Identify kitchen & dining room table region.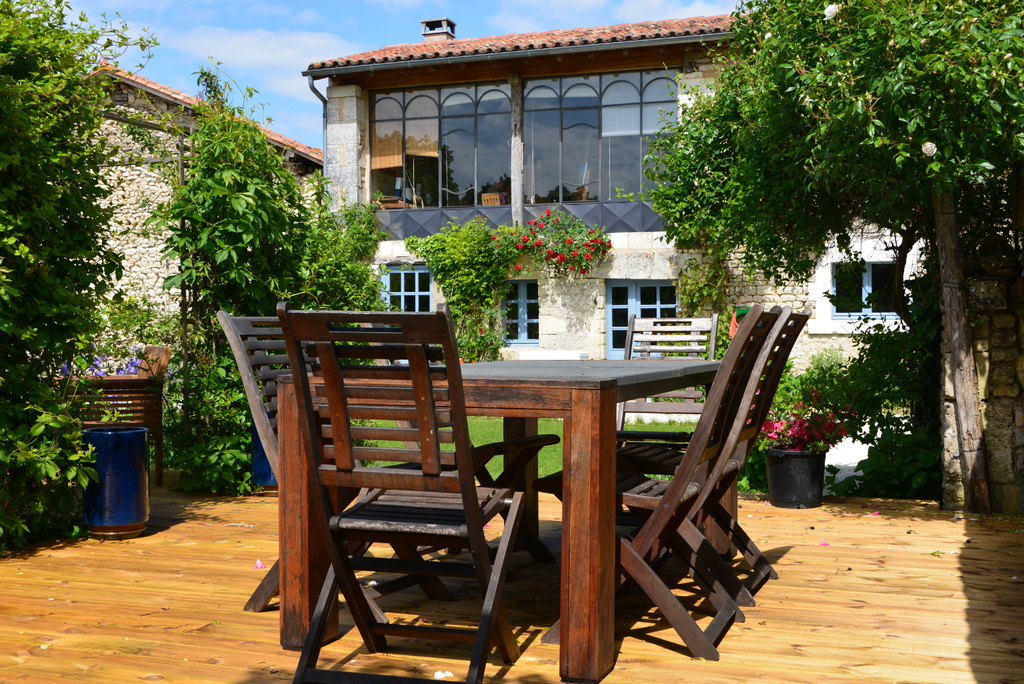
Region: locate(214, 293, 731, 642).
